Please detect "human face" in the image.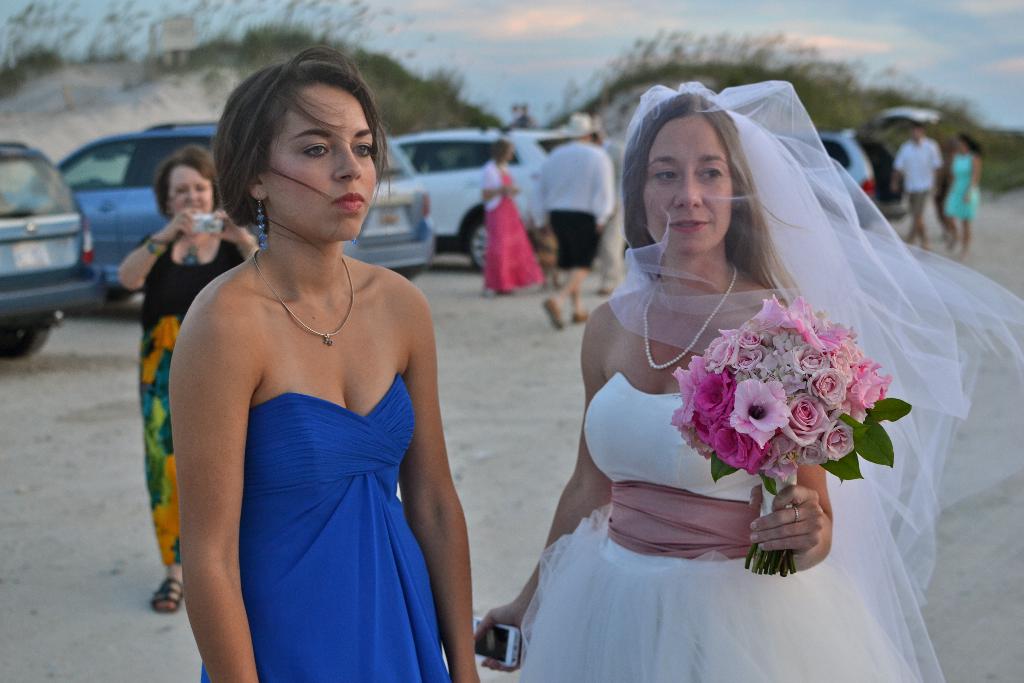
Rect(265, 81, 378, 231).
